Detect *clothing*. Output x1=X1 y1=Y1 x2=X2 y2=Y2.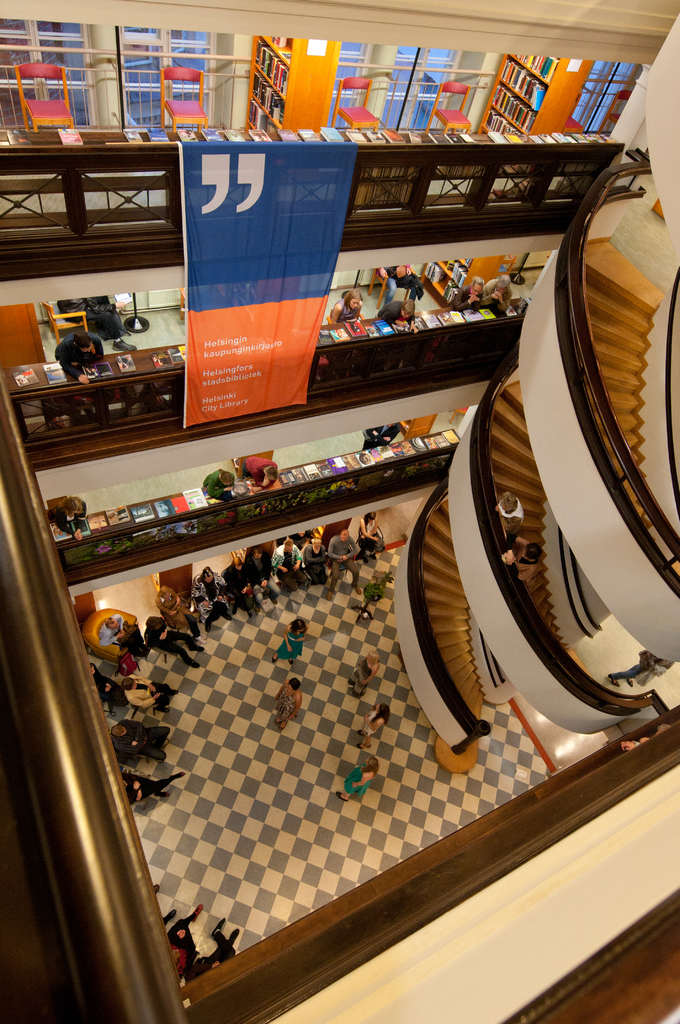
x1=193 y1=570 x2=244 y2=603.
